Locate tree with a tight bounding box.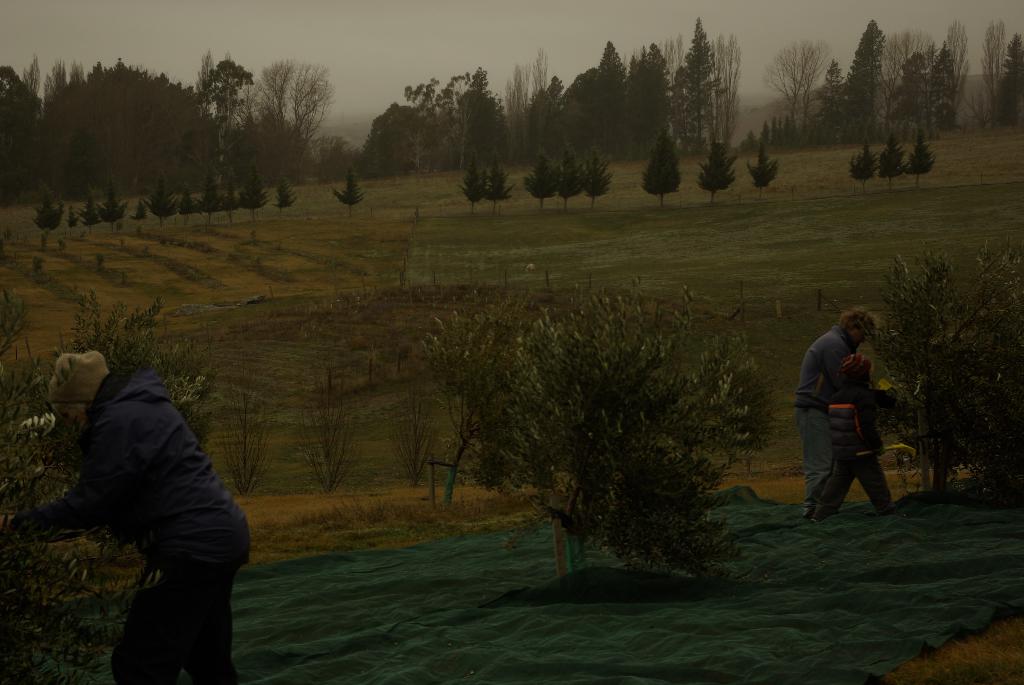
746, 145, 778, 201.
